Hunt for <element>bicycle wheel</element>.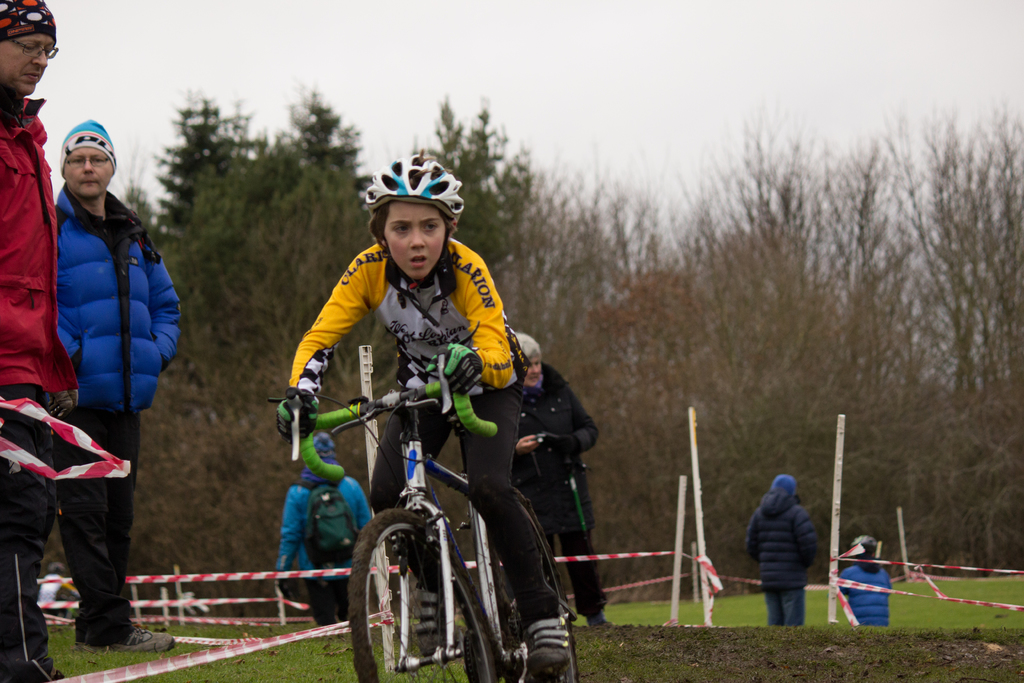
Hunted down at pyautogui.locateOnScreen(350, 502, 499, 682).
